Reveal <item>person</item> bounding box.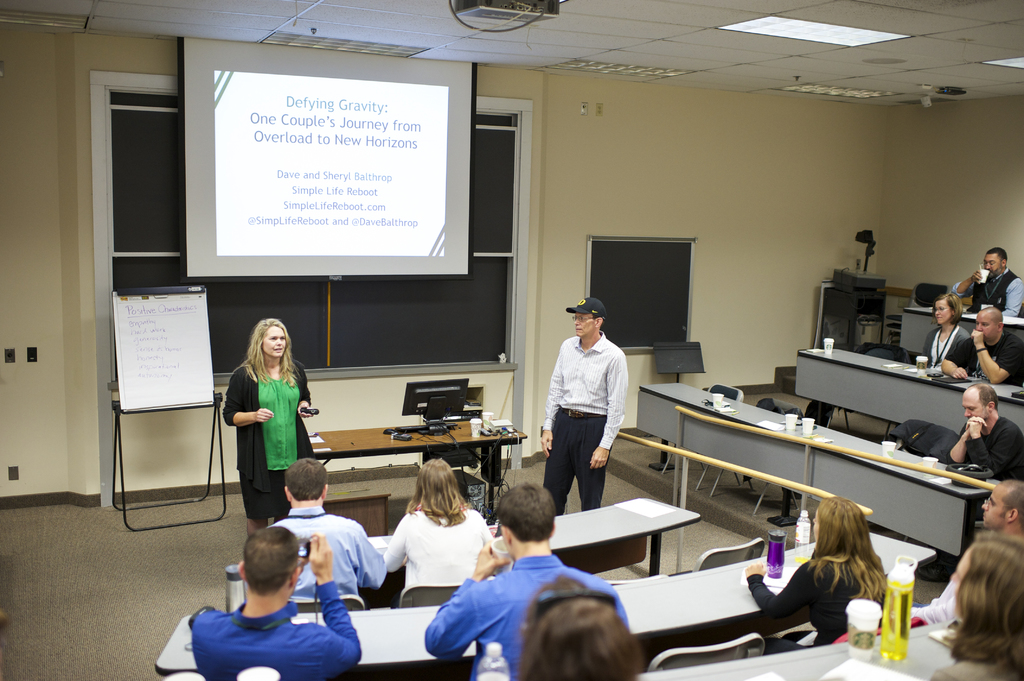
Revealed: 922 373 1023 578.
